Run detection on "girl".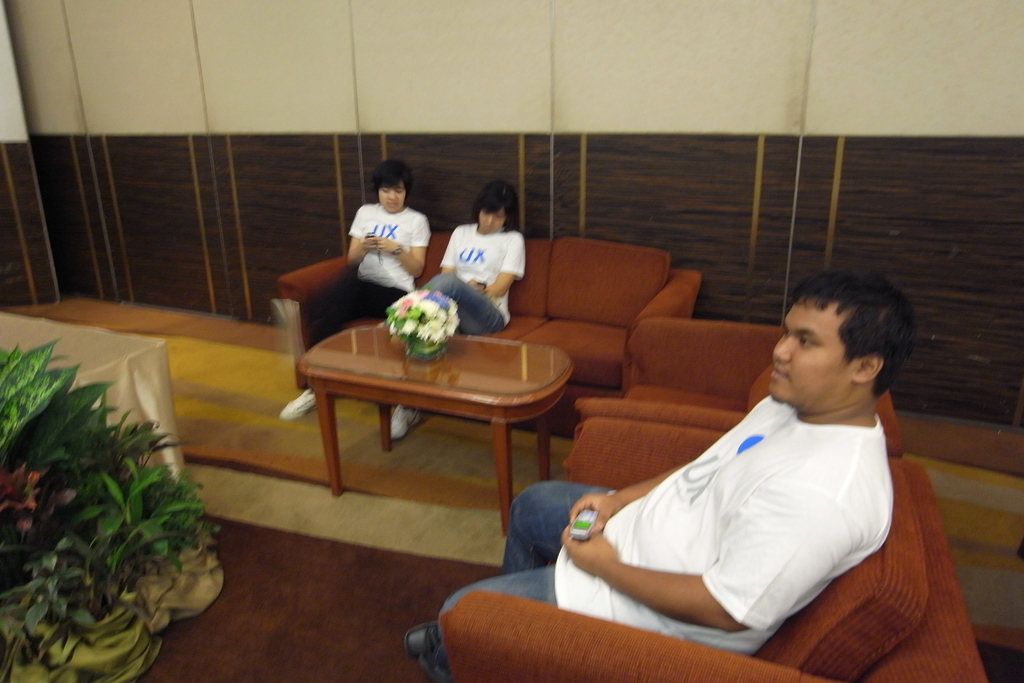
Result: 378 180 531 445.
